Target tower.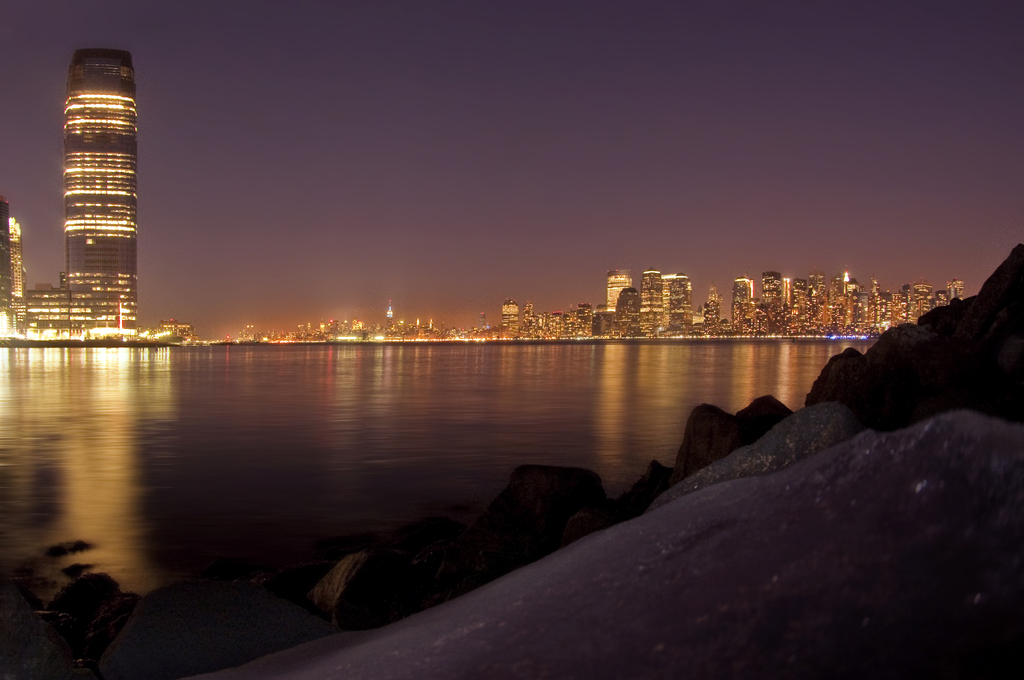
Target region: (left=697, top=279, right=724, bottom=332).
